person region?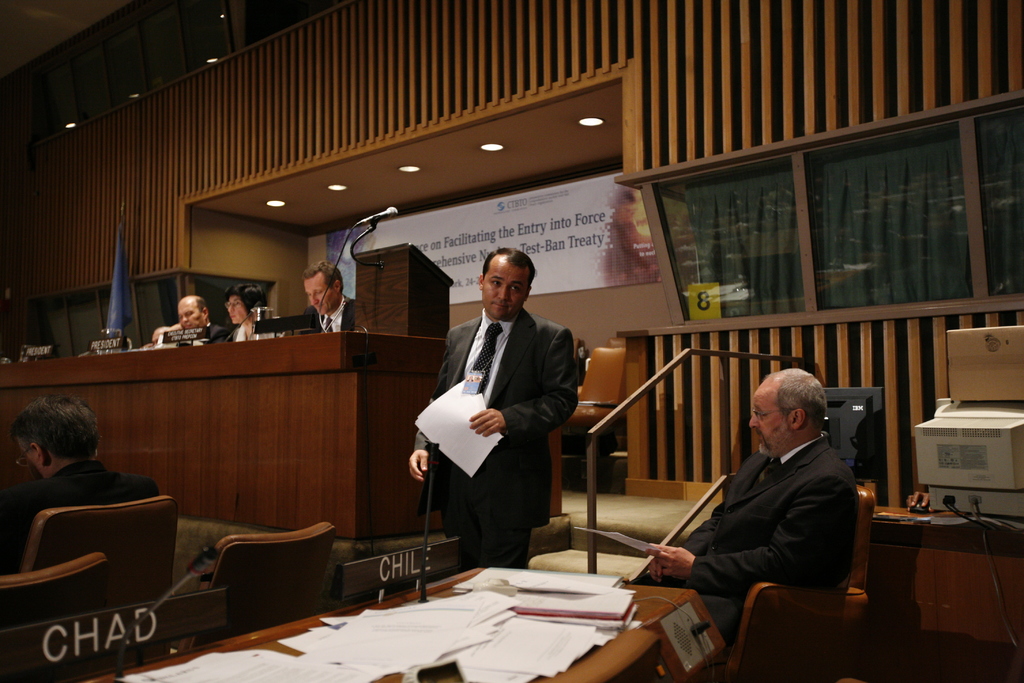
region(0, 393, 159, 575)
